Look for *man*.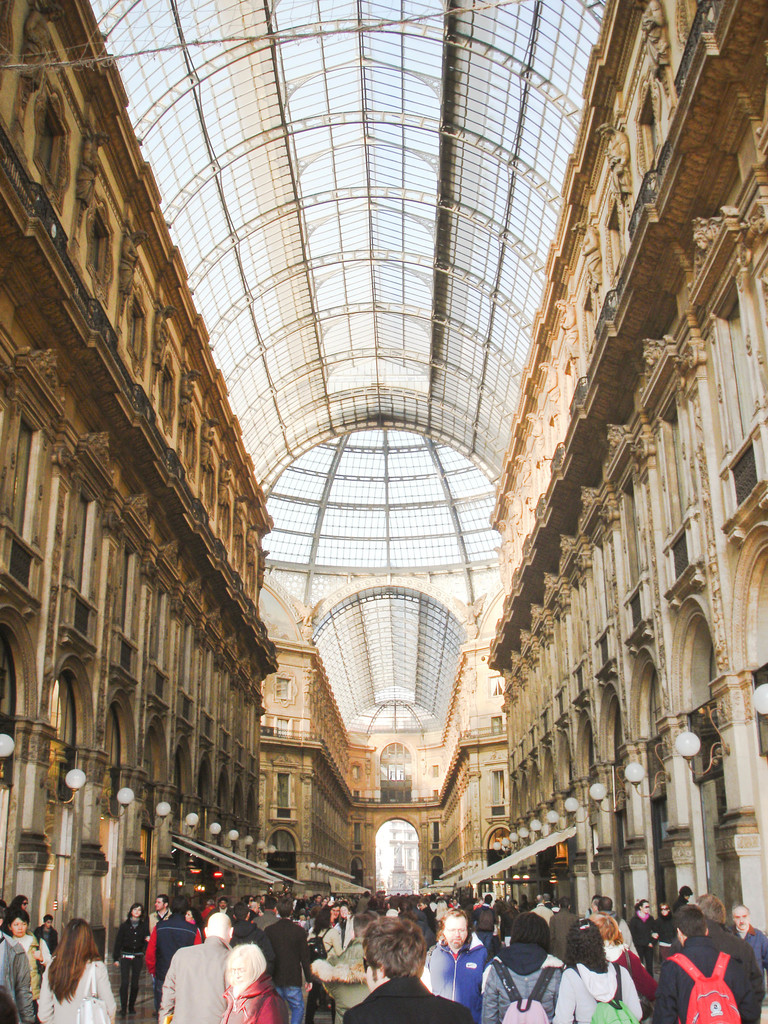
Found: [250,899,285,934].
